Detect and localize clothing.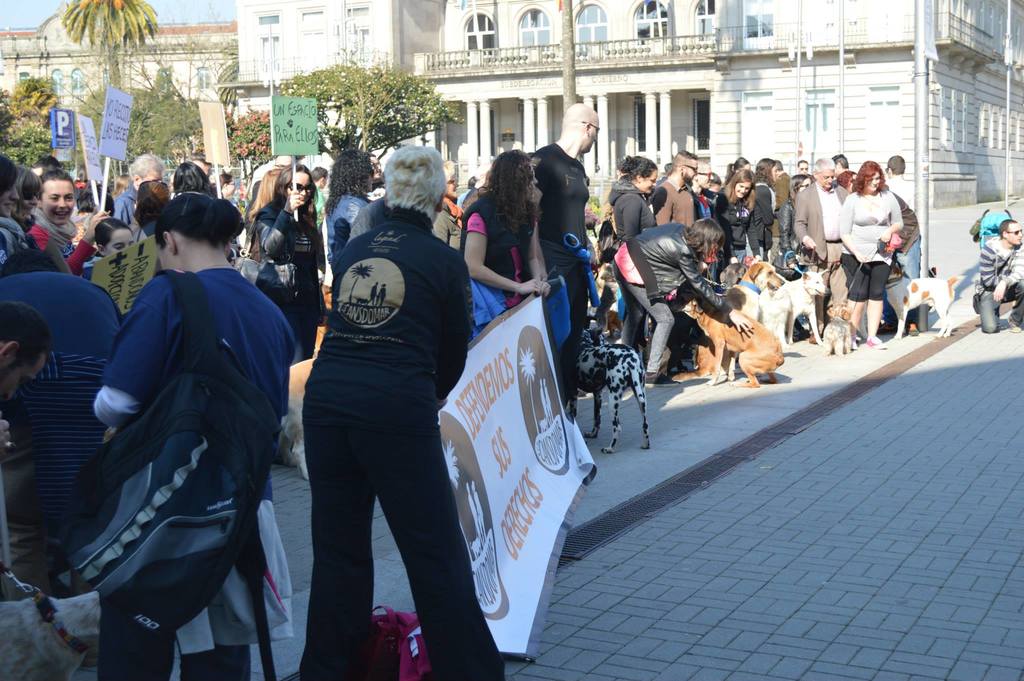
Localized at box(712, 192, 763, 262).
